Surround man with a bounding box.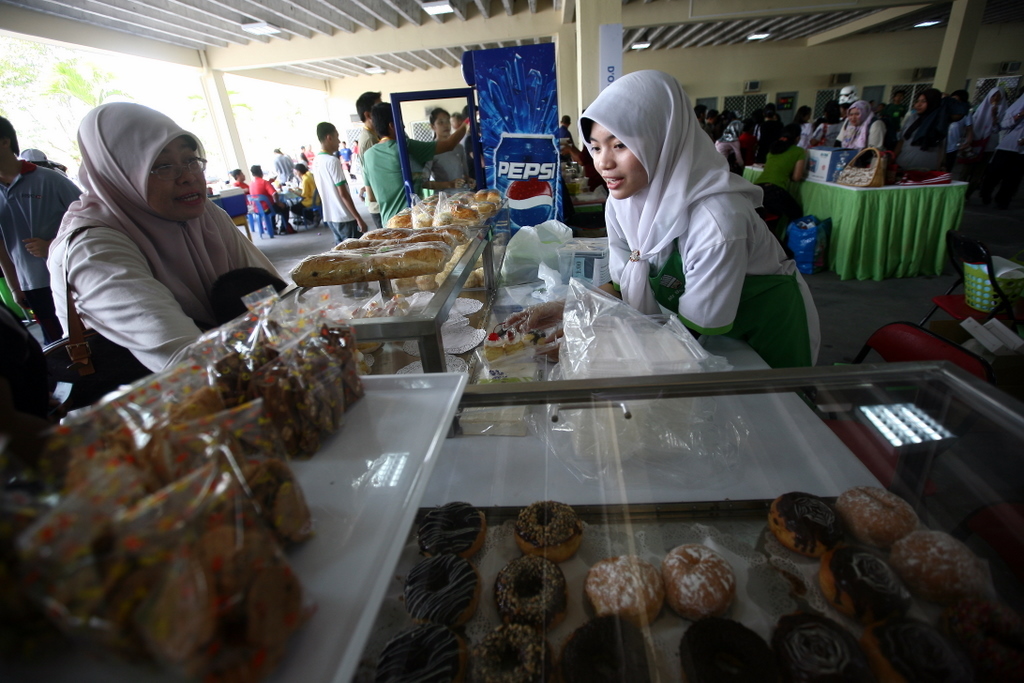
[300,144,312,168].
